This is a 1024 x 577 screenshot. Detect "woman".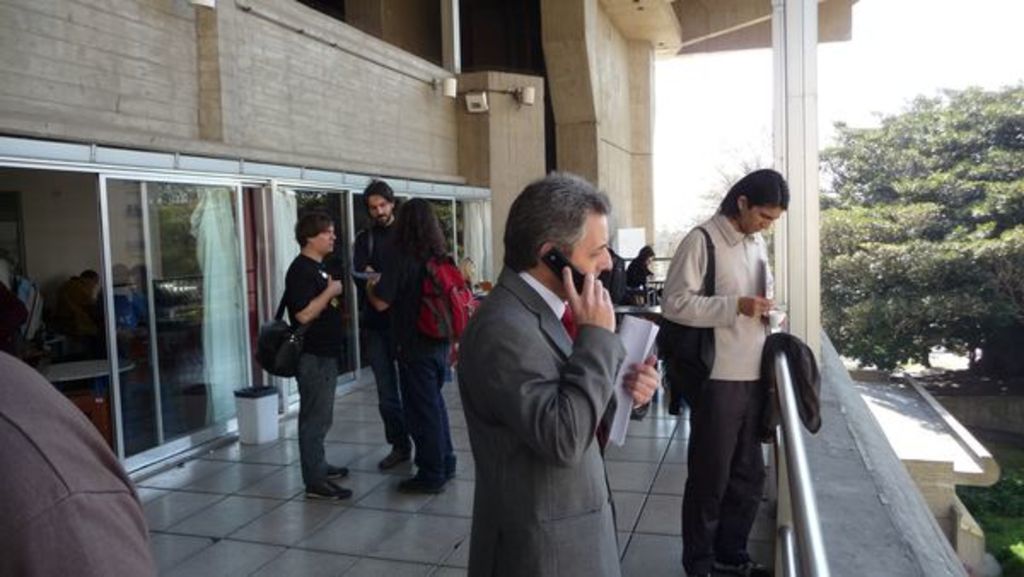
{"x1": 290, "y1": 212, "x2": 362, "y2": 502}.
